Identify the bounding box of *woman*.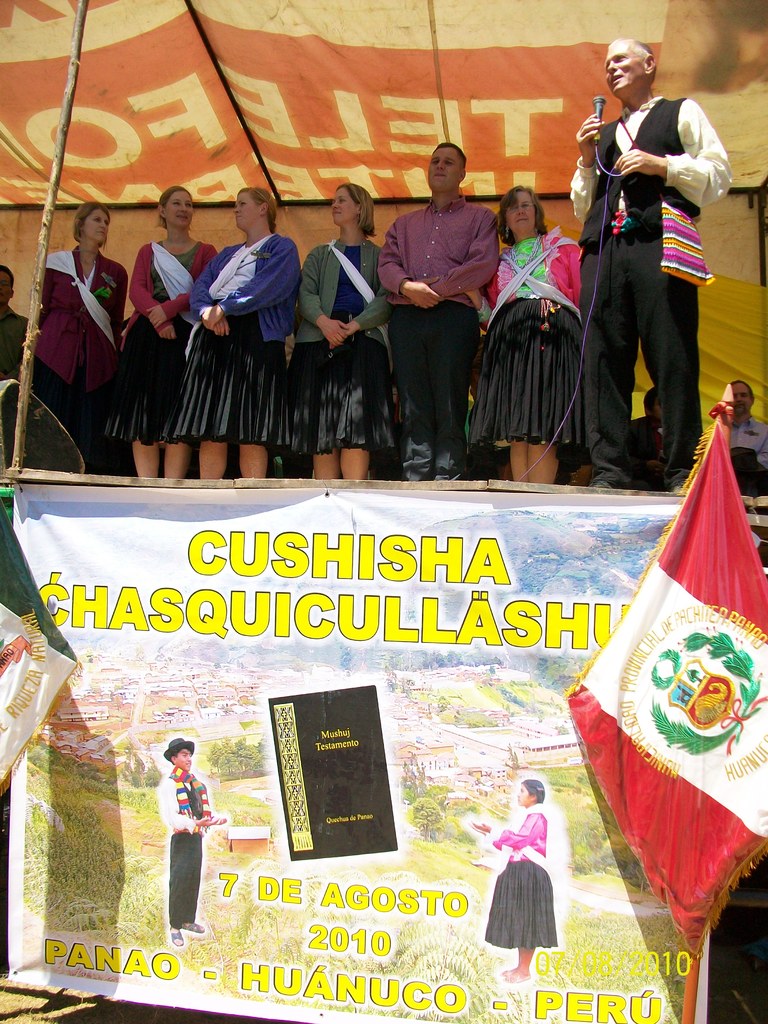
select_region(121, 180, 226, 480).
